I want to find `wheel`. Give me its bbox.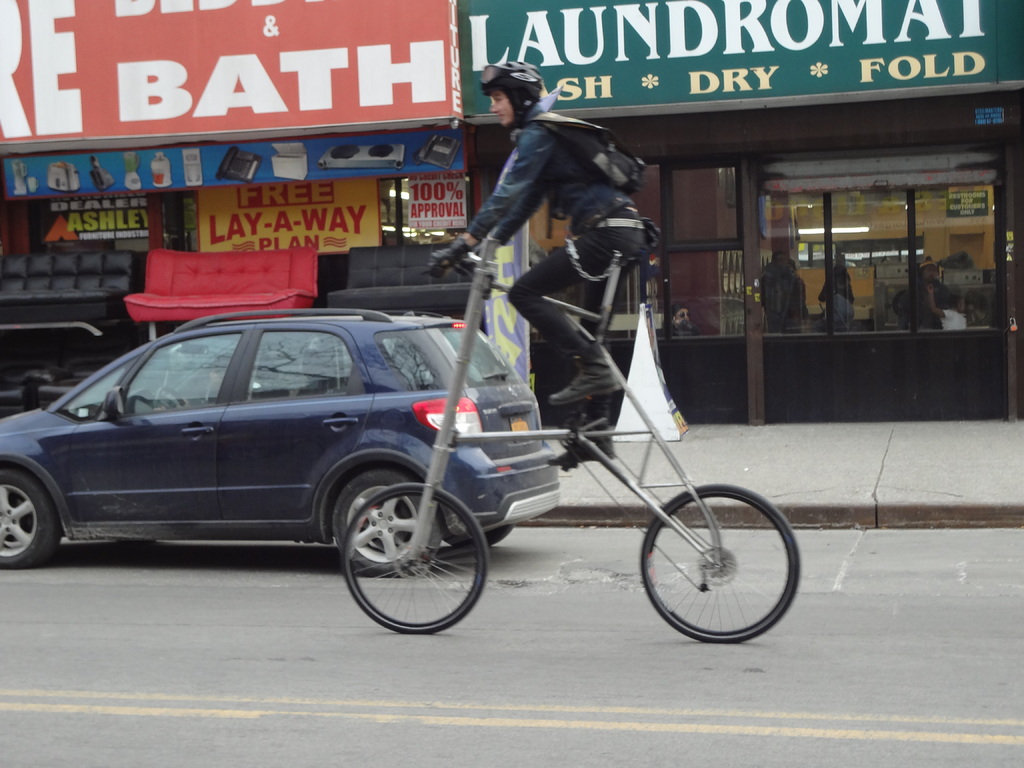
(x1=624, y1=491, x2=787, y2=643).
